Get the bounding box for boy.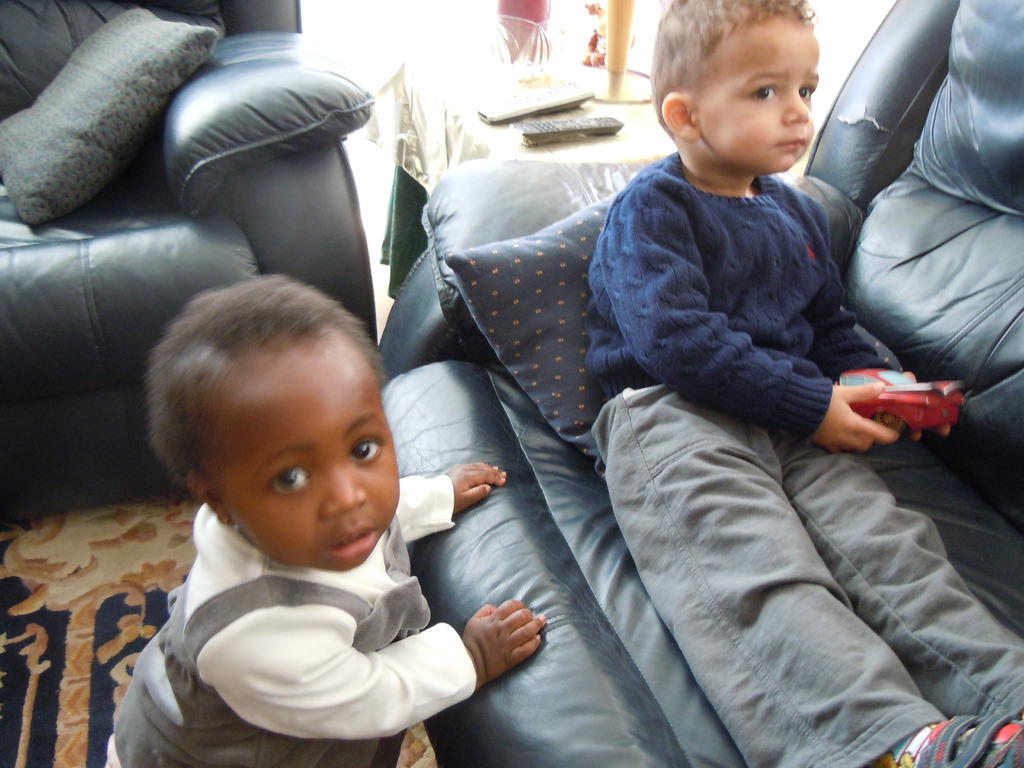
BBox(587, 0, 1023, 767).
